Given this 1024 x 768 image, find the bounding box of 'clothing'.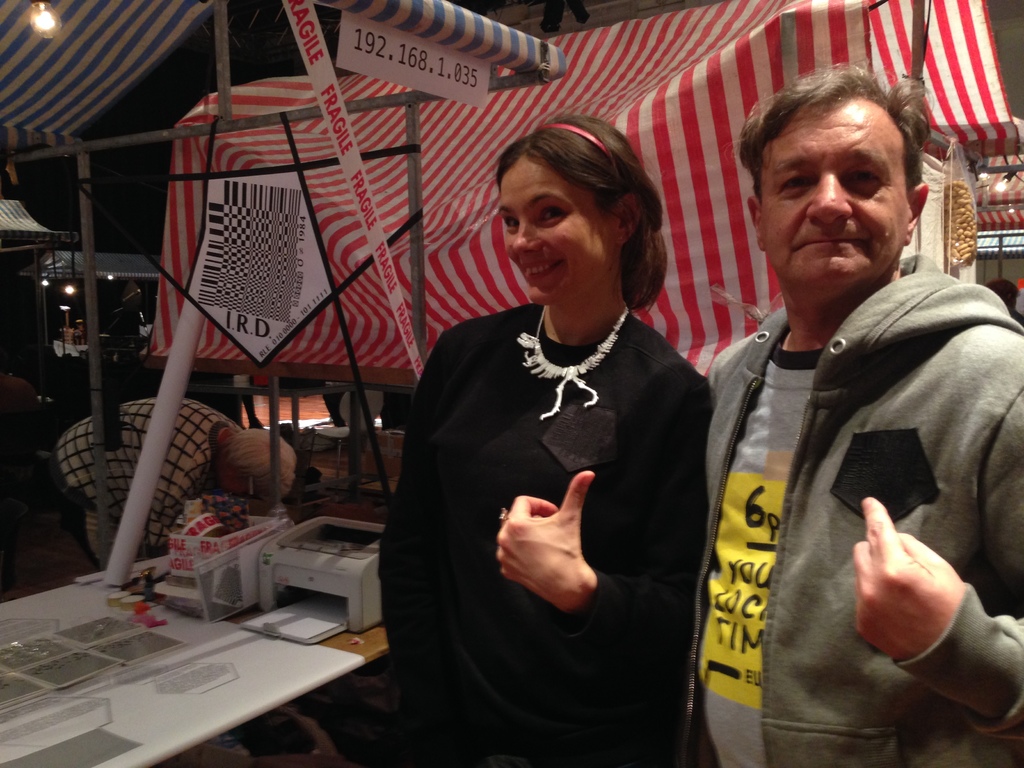
(x1=705, y1=262, x2=1023, y2=767).
